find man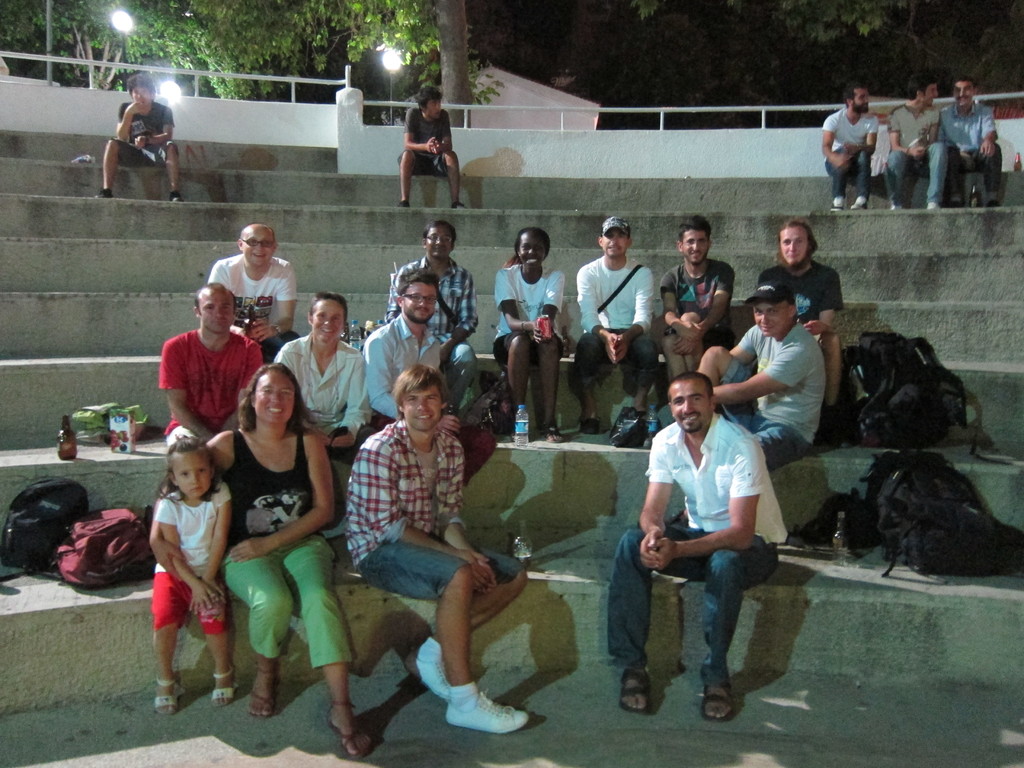
x1=696, y1=282, x2=825, y2=468
